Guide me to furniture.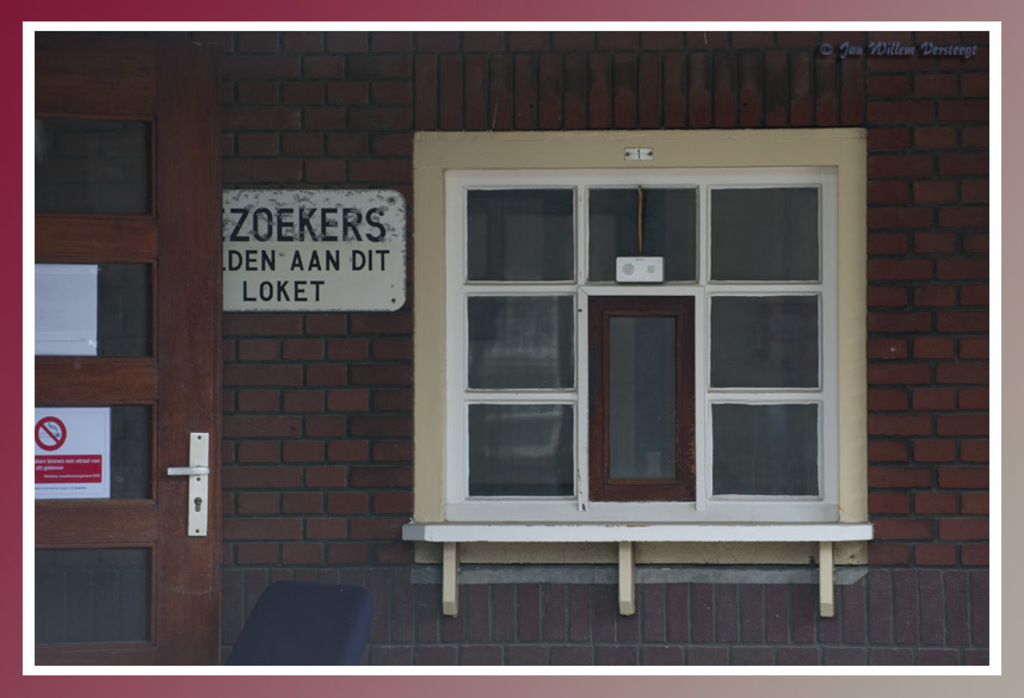
Guidance: 218,577,372,672.
